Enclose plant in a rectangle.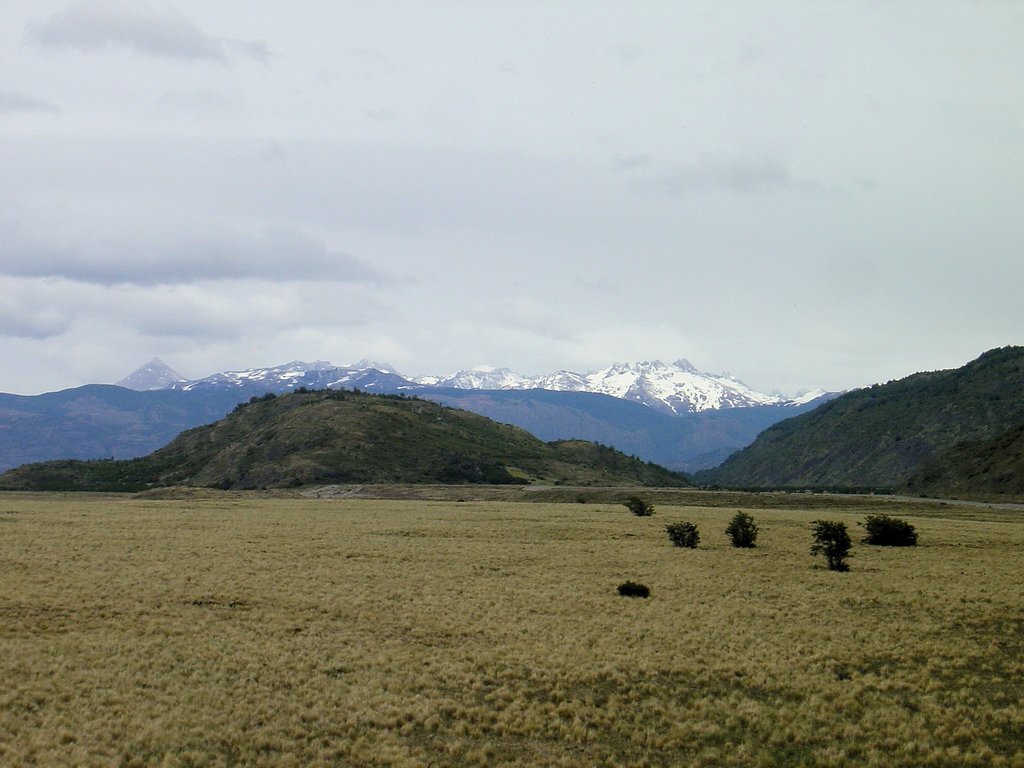
crop(623, 496, 654, 522).
